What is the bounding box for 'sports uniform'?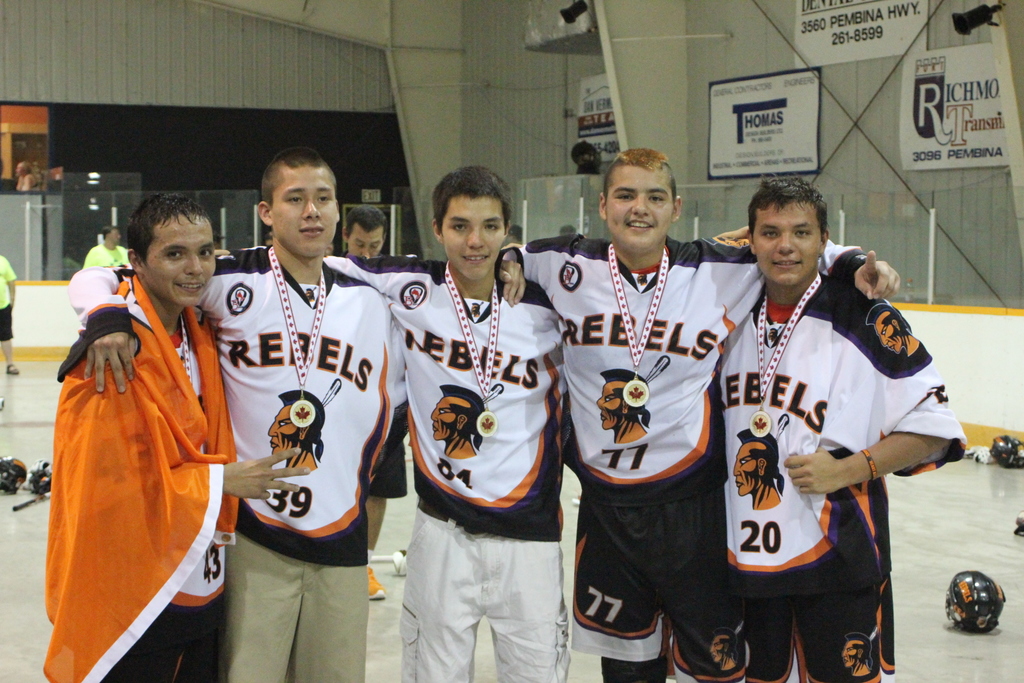
Rect(40, 268, 227, 682).
